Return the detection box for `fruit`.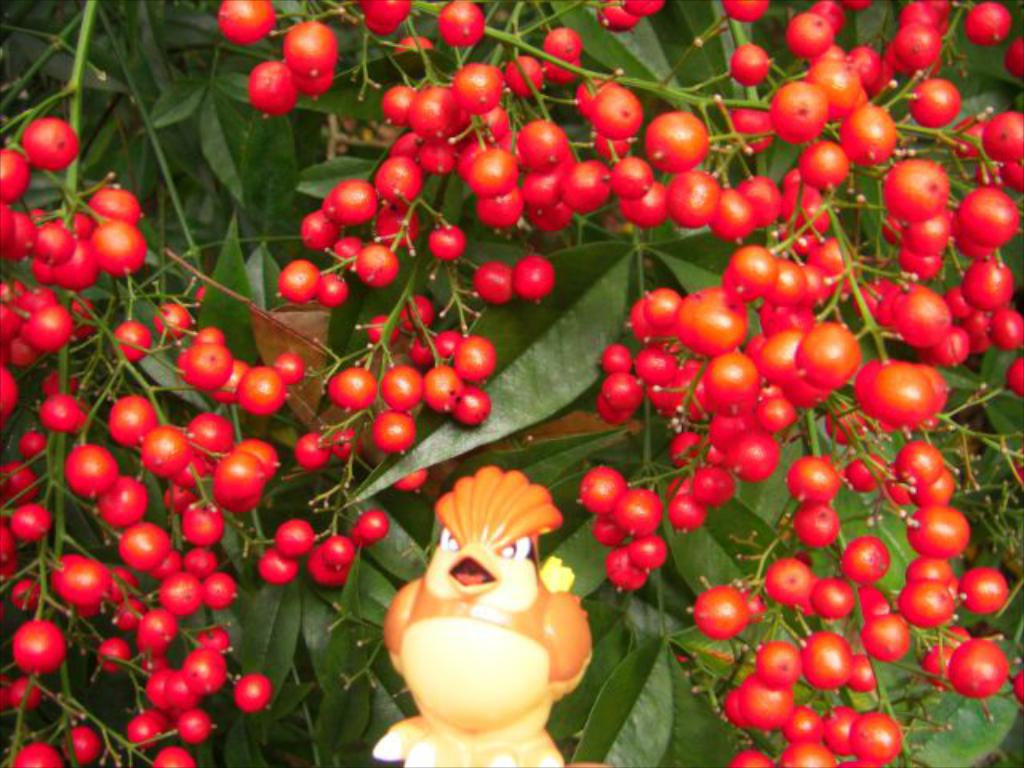
rect(19, 429, 50, 454).
